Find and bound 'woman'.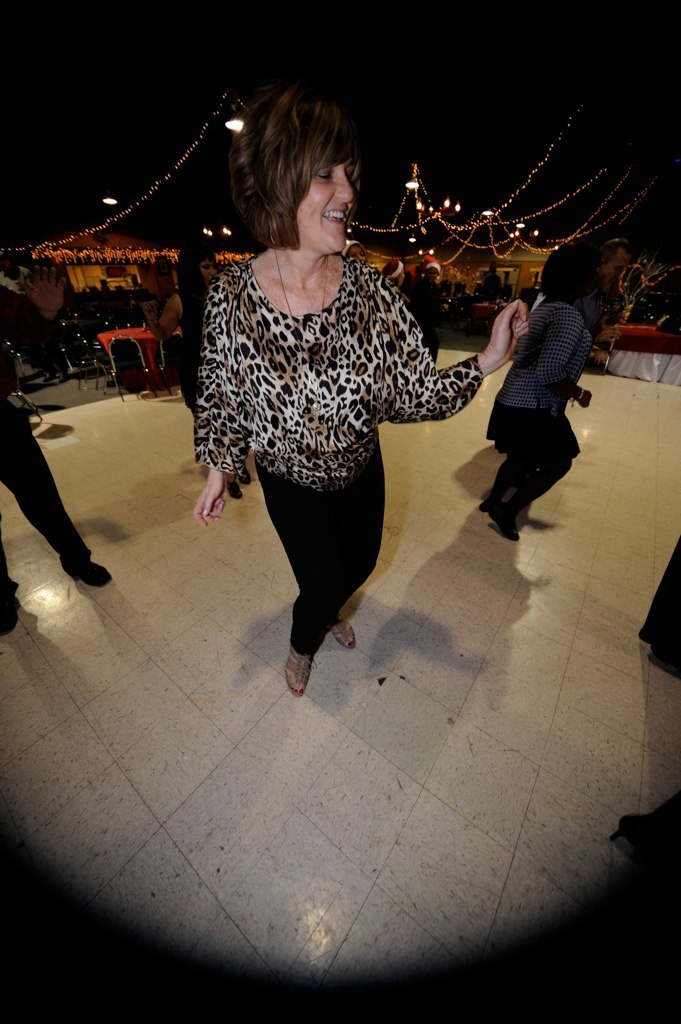
Bound: Rect(176, 120, 501, 699).
